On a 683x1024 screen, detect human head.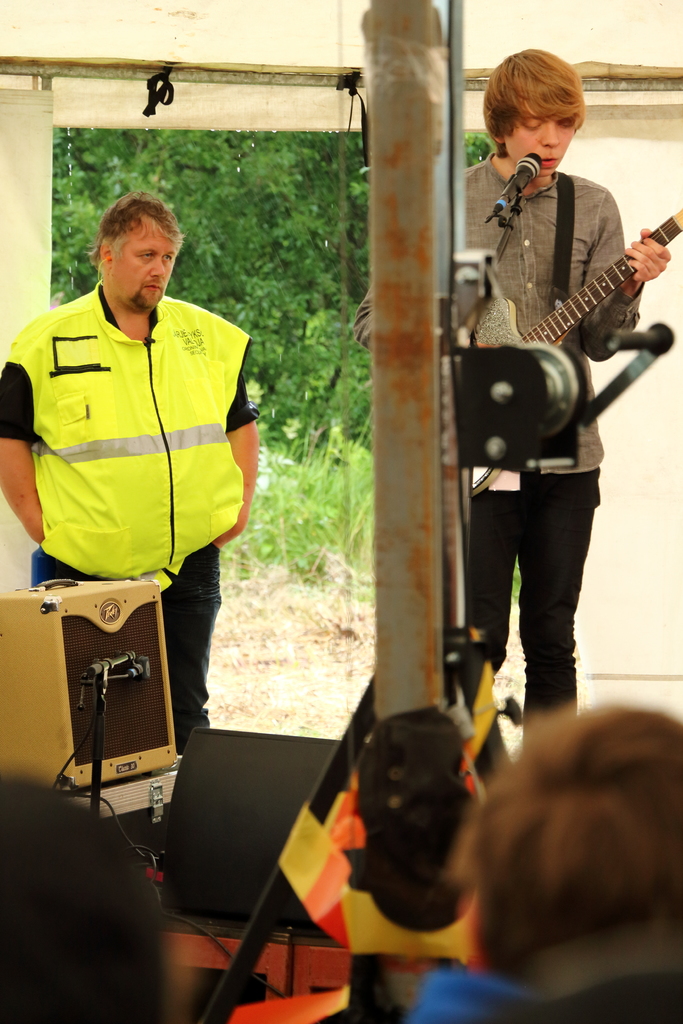
pyautogui.locateOnScreen(0, 772, 169, 1023).
